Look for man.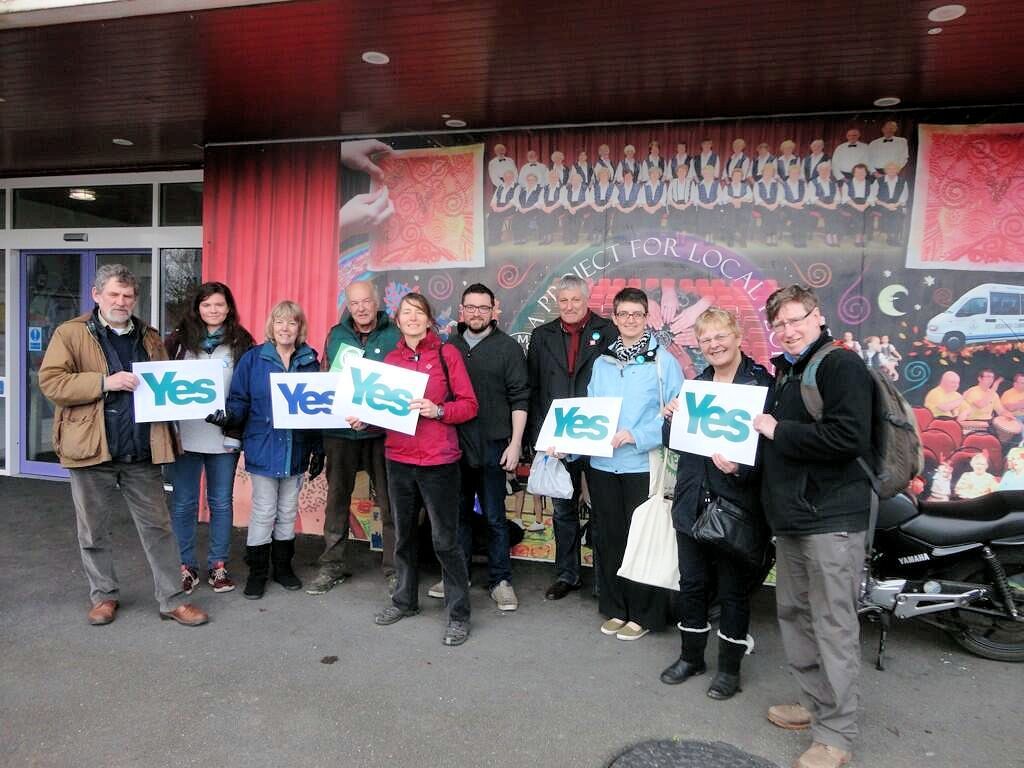
Found: BBox(36, 254, 211, 631).
